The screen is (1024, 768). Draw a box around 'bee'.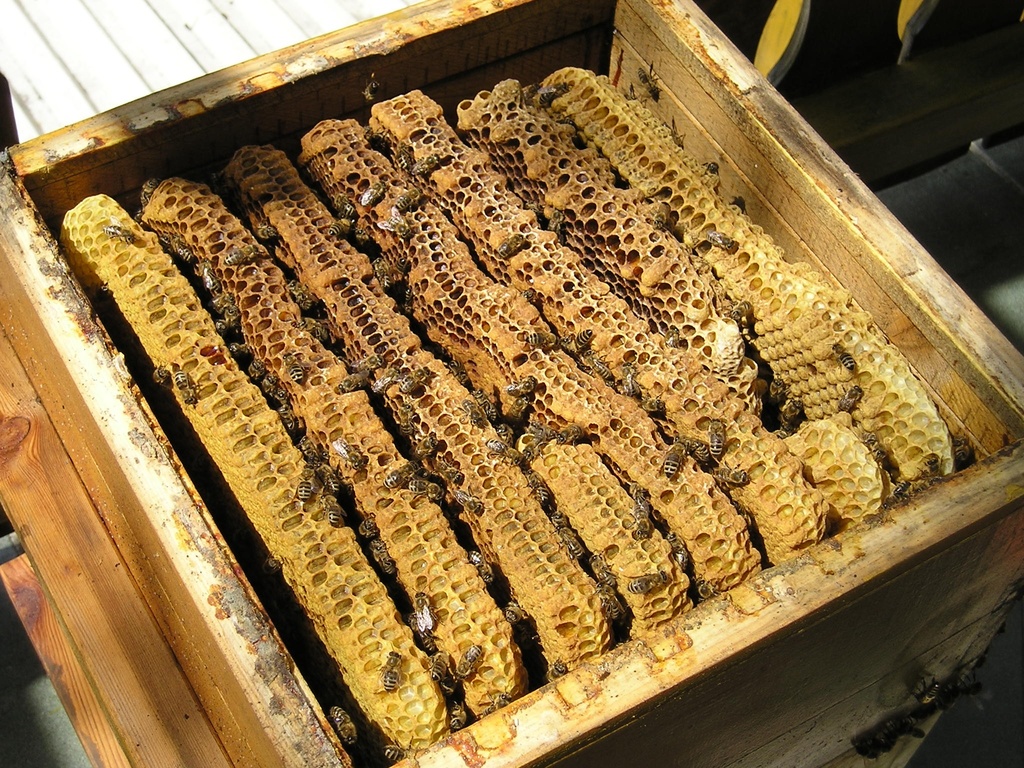
[878,447,889,482].
